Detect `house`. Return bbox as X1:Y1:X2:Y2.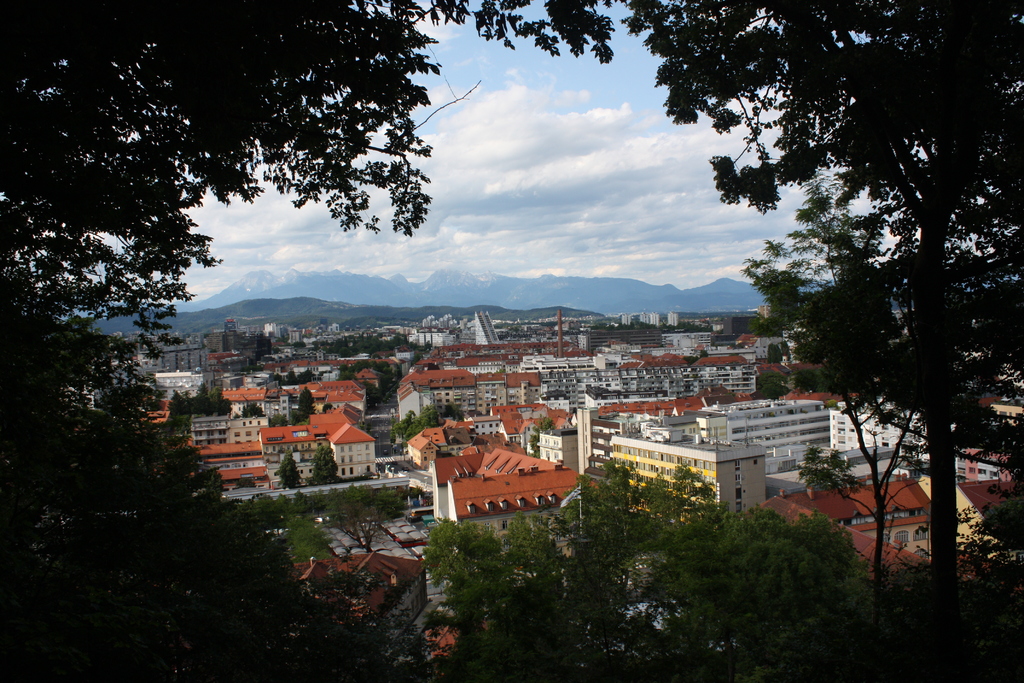
204:330:266:374.
